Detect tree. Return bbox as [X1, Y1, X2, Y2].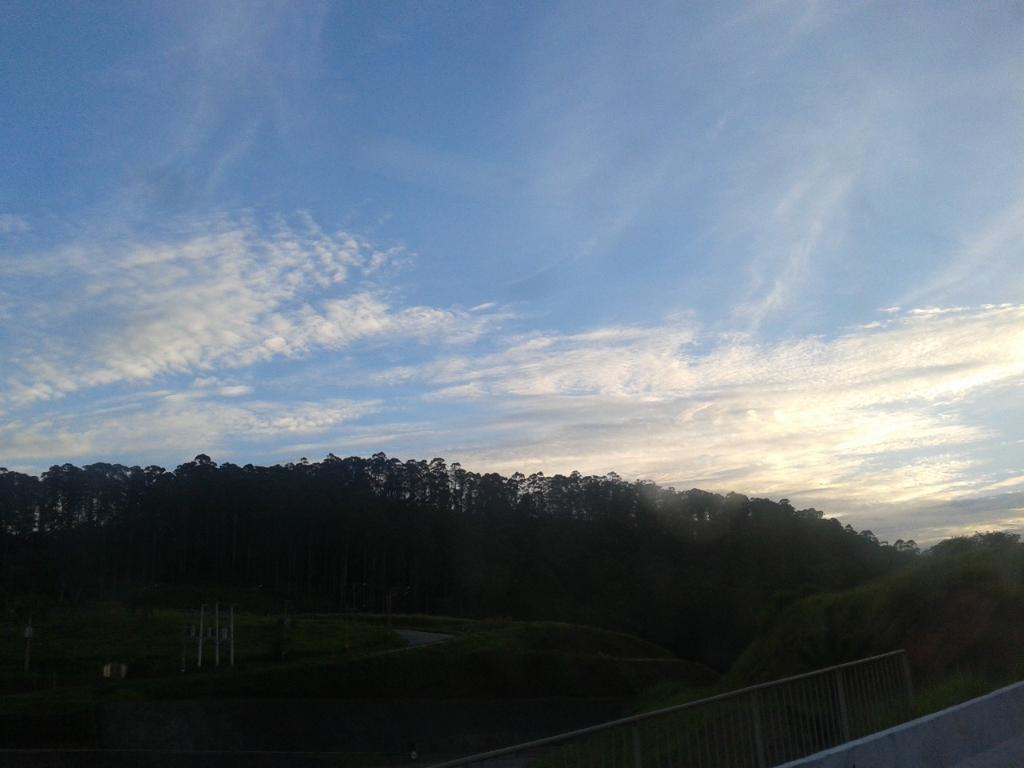
[103, 460, 122, 539].
